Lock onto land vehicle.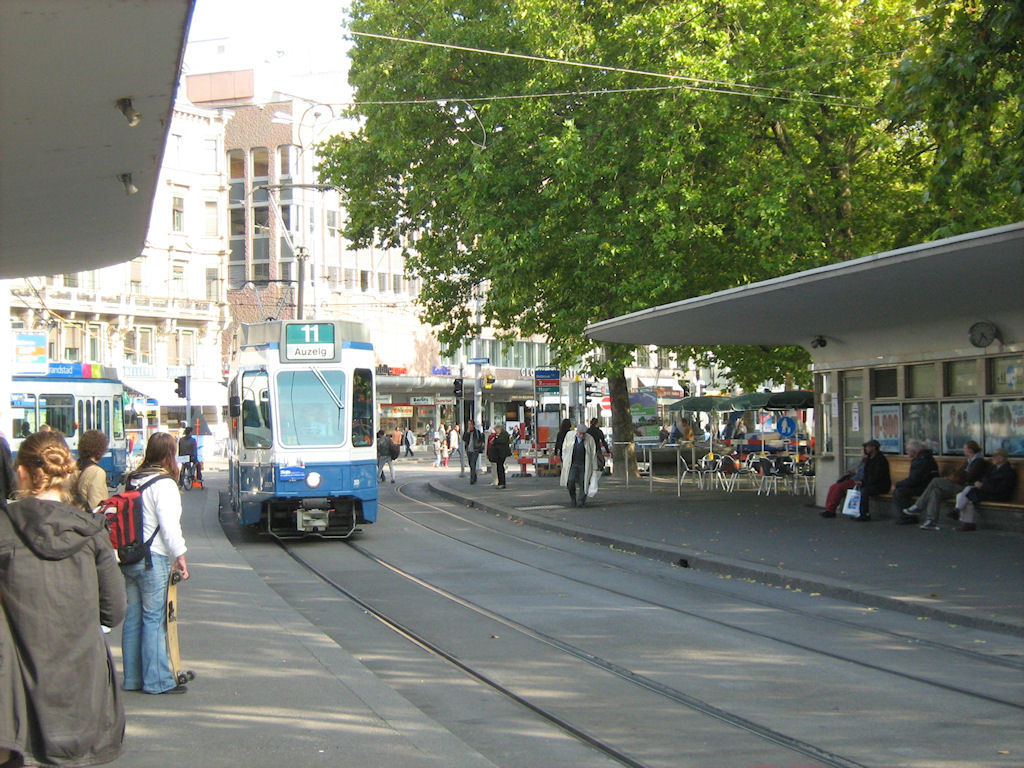
Locked: crop(5, 375, 159, 476).
